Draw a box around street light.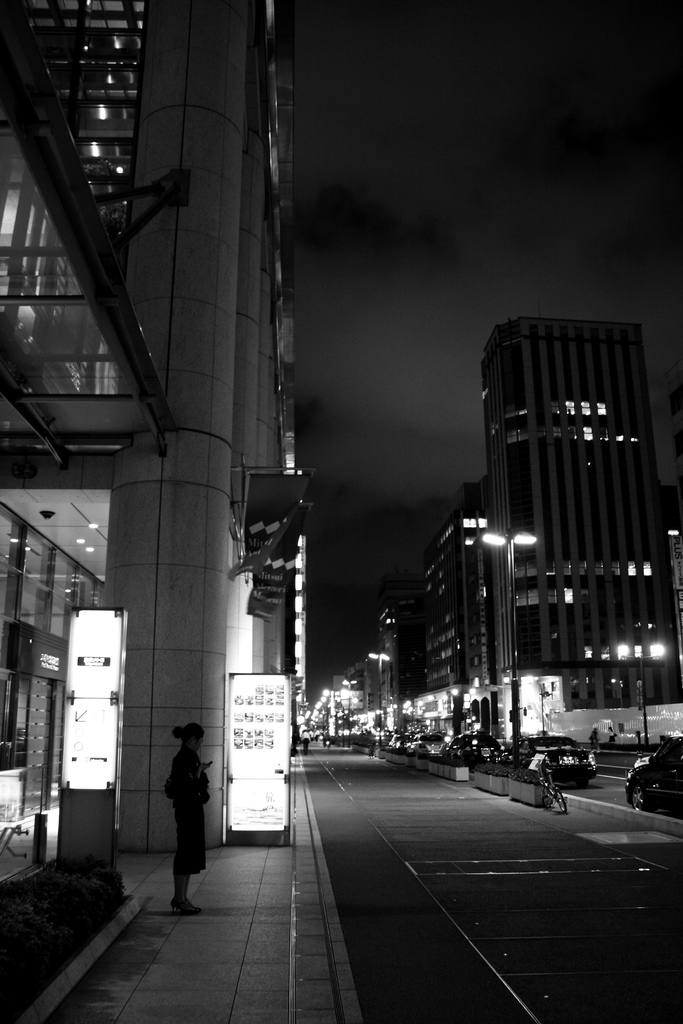
pyautogui.locateOnScreen(341, 676, 360, 749).
